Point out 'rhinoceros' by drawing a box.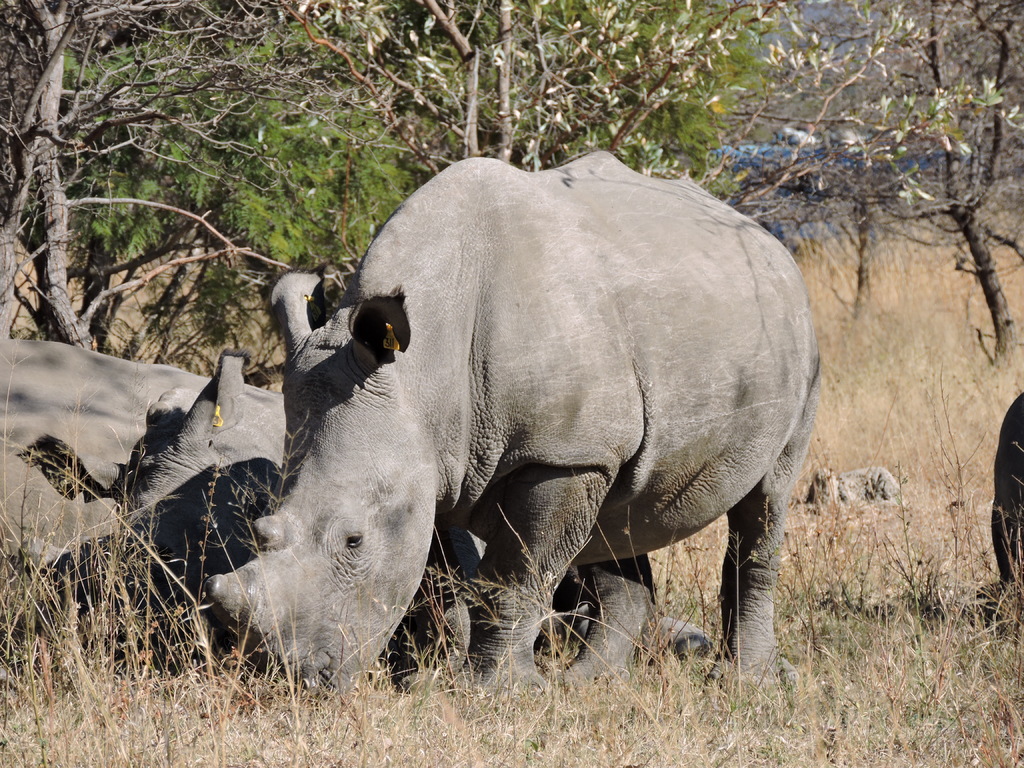
bbox=(17, 352, 707, 682).
